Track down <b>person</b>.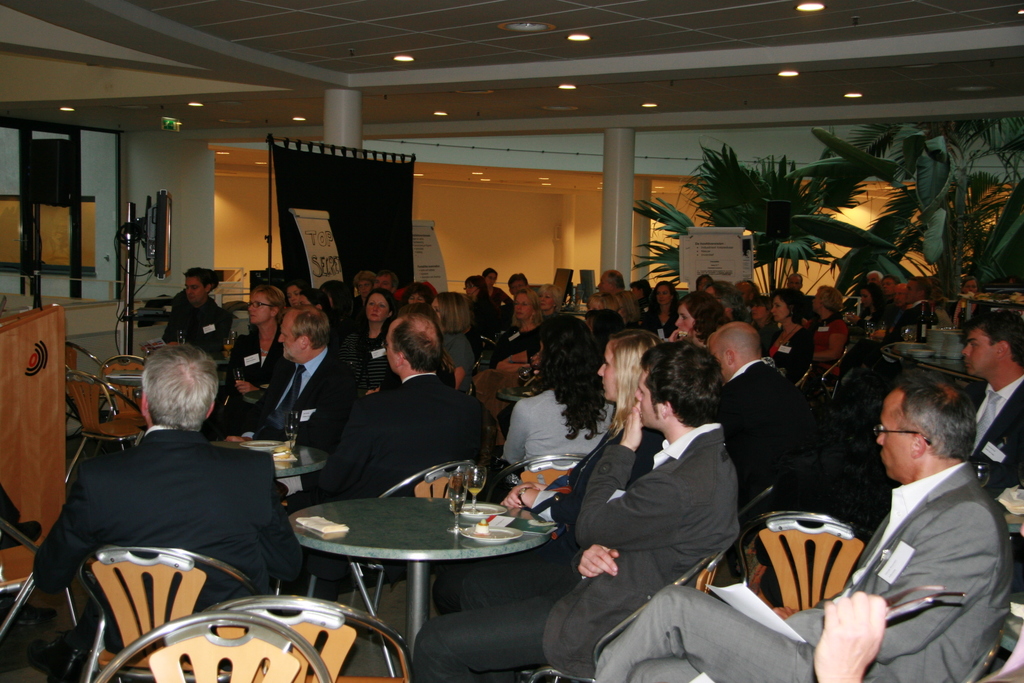
Tracked to 400, 281, 442, 309.
